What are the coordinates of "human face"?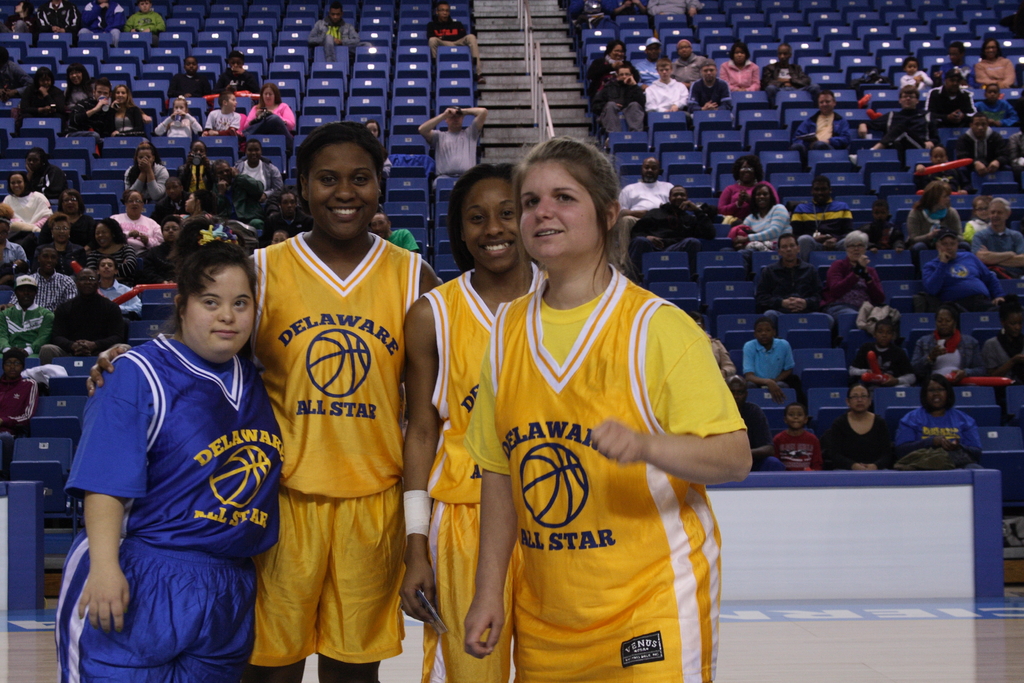
locate(940, 239, 957, 257).
